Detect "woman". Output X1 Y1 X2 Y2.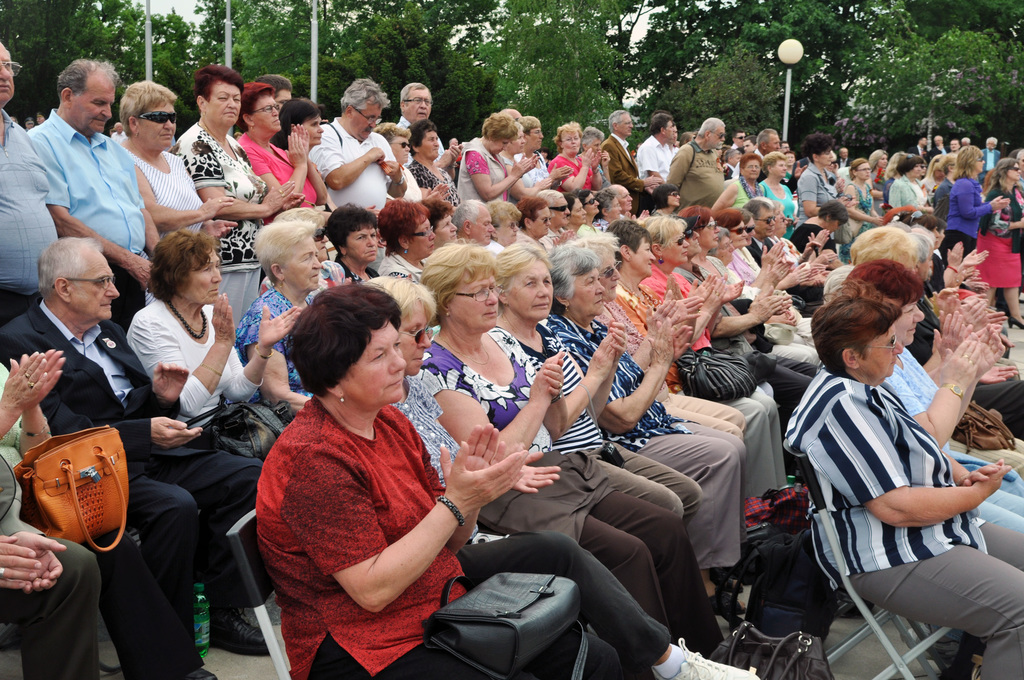
541 243 745 610.
